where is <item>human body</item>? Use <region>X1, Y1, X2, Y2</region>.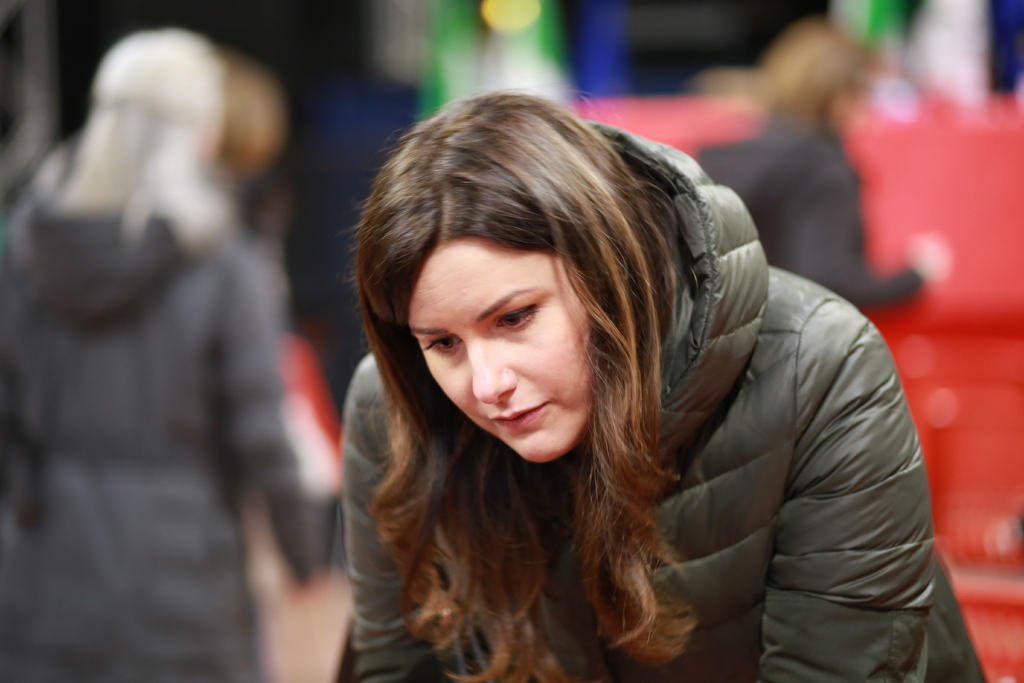
<region>335, 267, 989, 682</region>.
